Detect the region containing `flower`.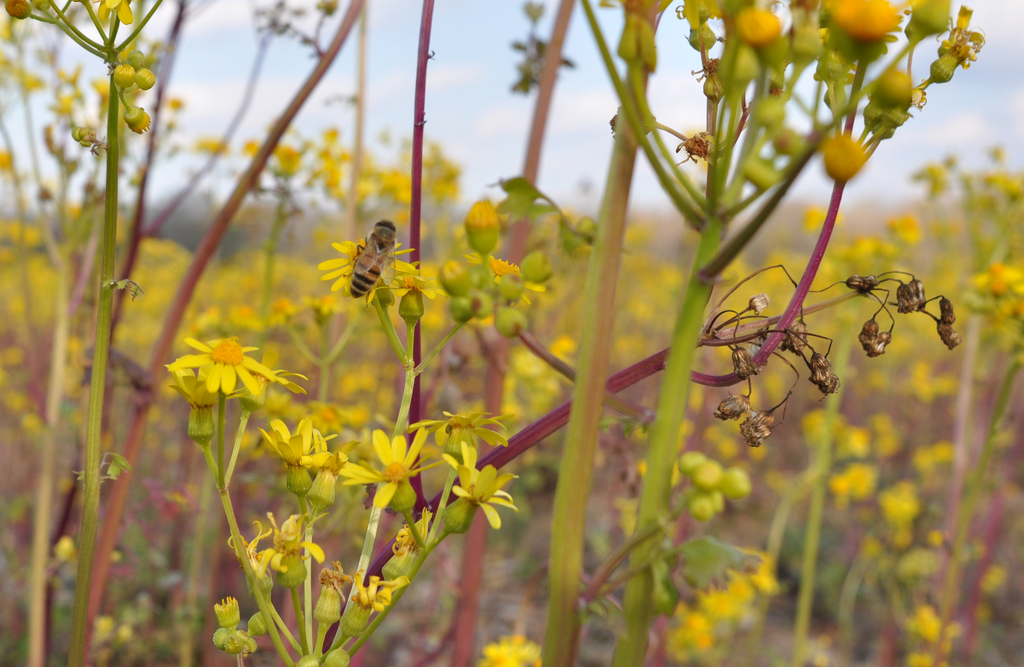
box=[477, 636, 556, 666].
